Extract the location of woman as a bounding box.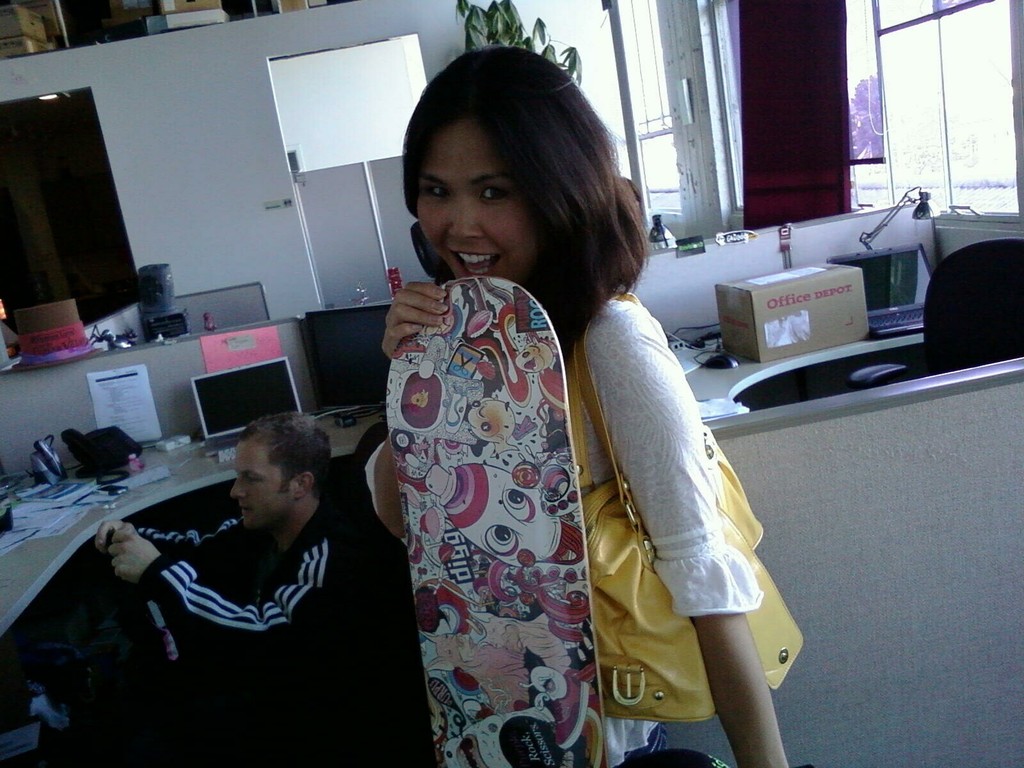
374:45:801:767.
